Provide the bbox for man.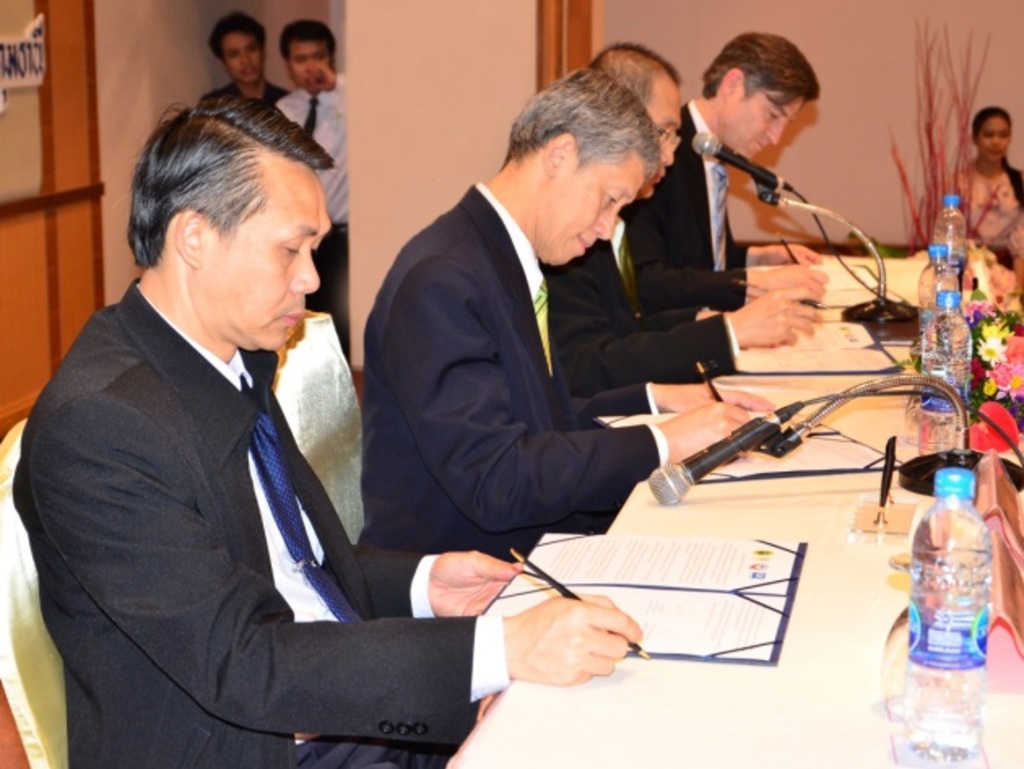
bbox(580, 46, 822, 403).
